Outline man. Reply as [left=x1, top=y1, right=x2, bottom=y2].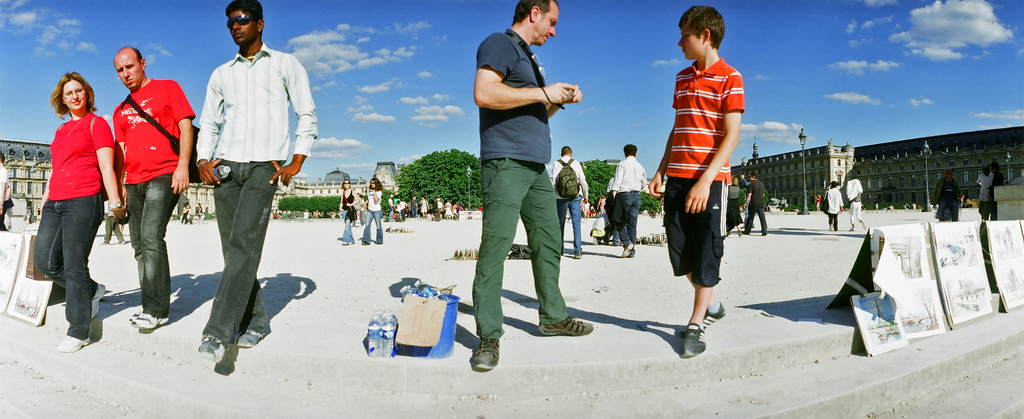
[left=433, top=196, right=445, bottom=221].
